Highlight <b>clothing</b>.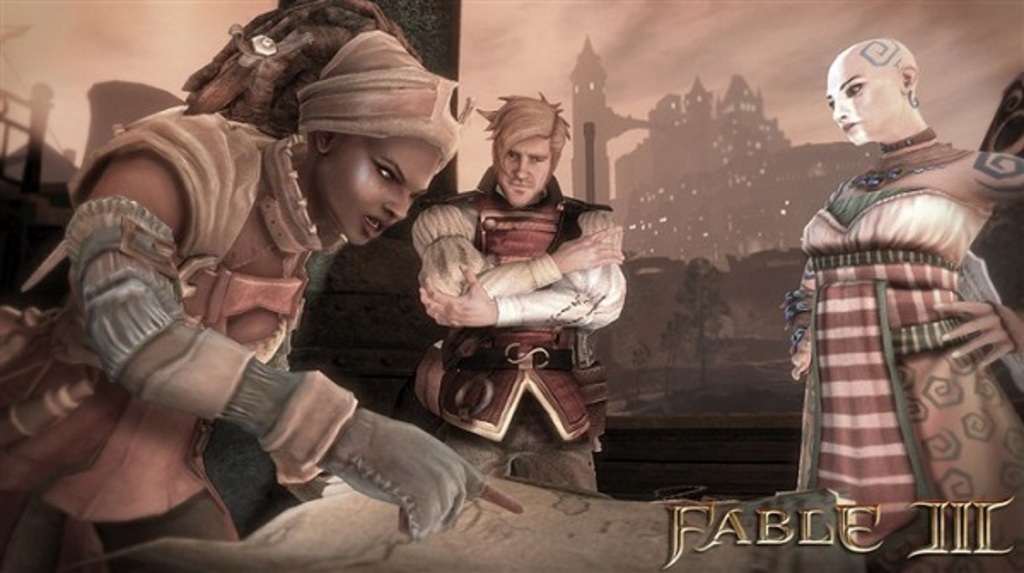
Highlighted region: 420, 181, 613, 486.
